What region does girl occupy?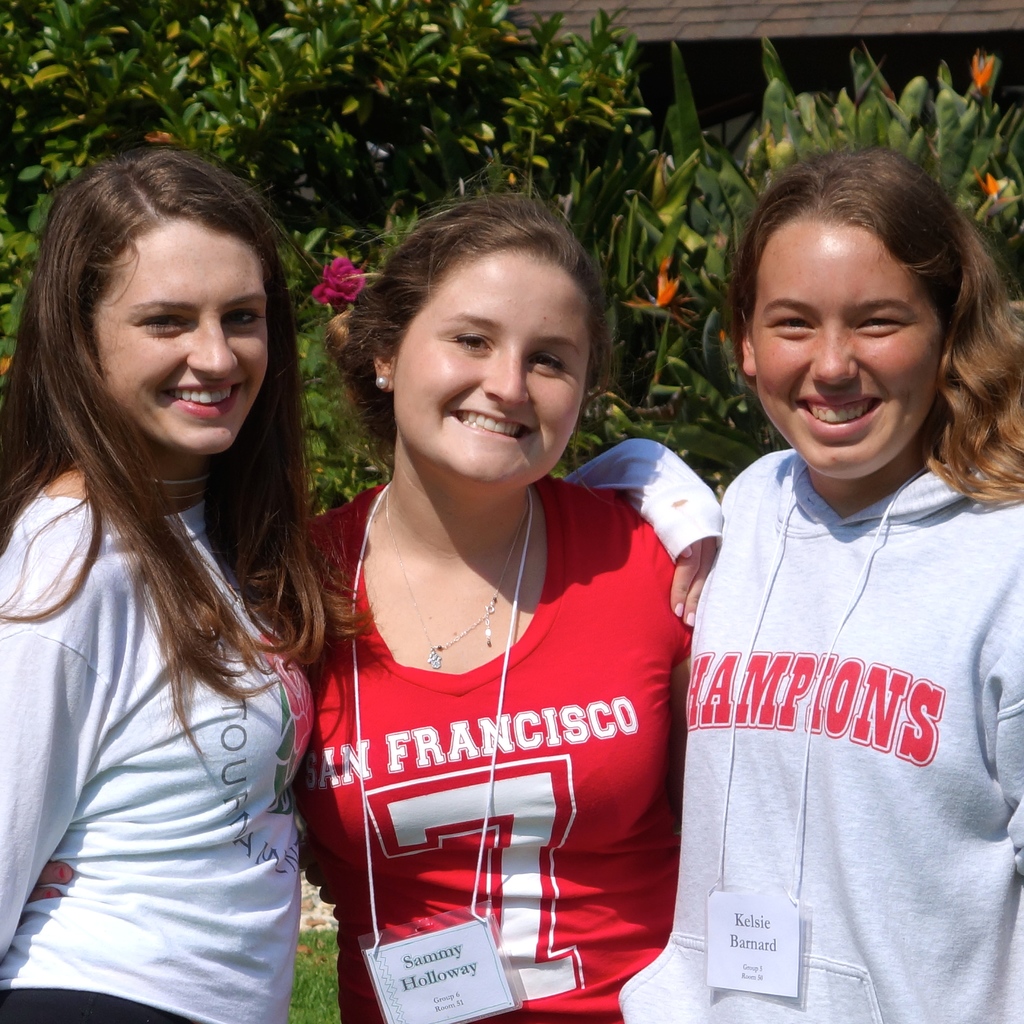
Rect(286, 185, 696, 1023).
